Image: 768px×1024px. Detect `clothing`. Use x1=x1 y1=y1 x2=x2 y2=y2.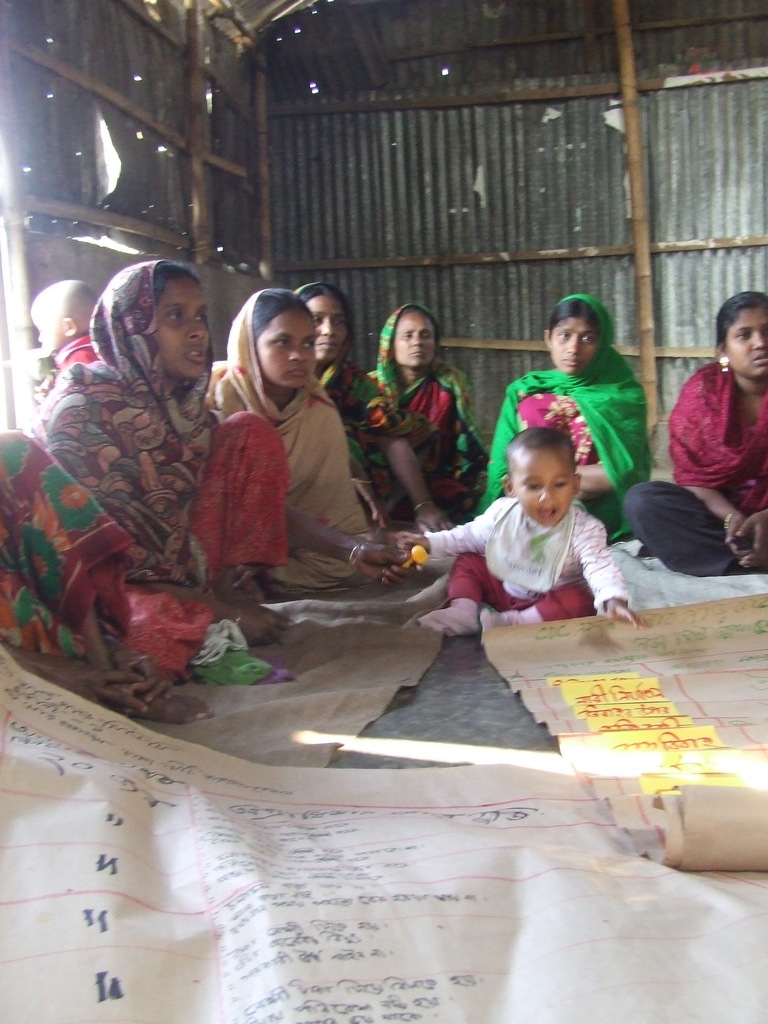
x1=412 y1=453 x2=640 y2=628.
